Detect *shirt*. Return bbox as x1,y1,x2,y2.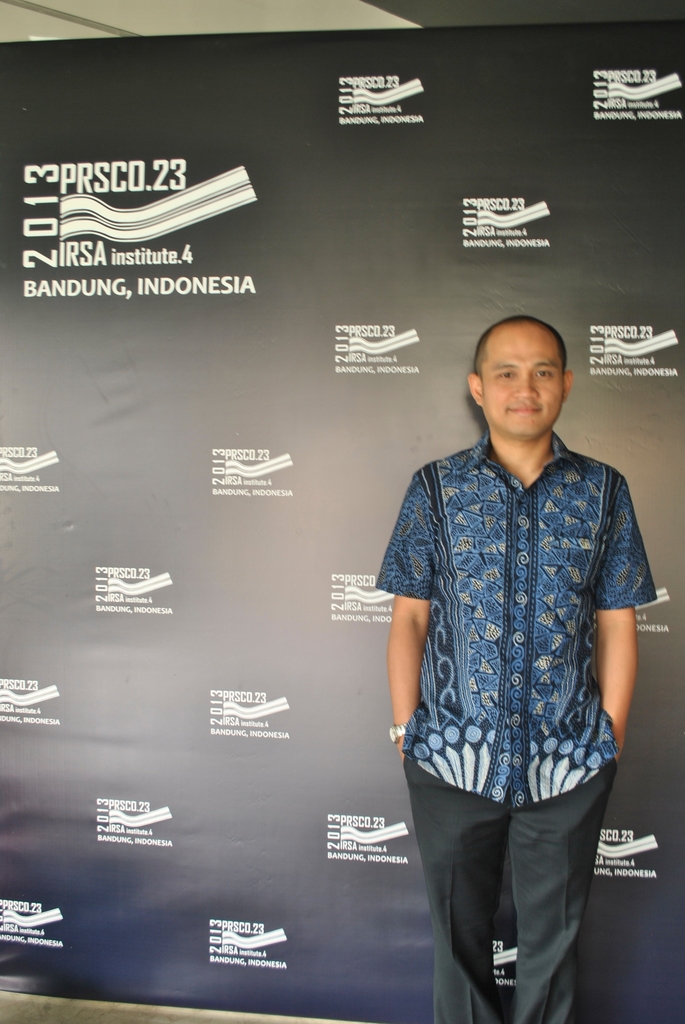
374,428,664,813.
